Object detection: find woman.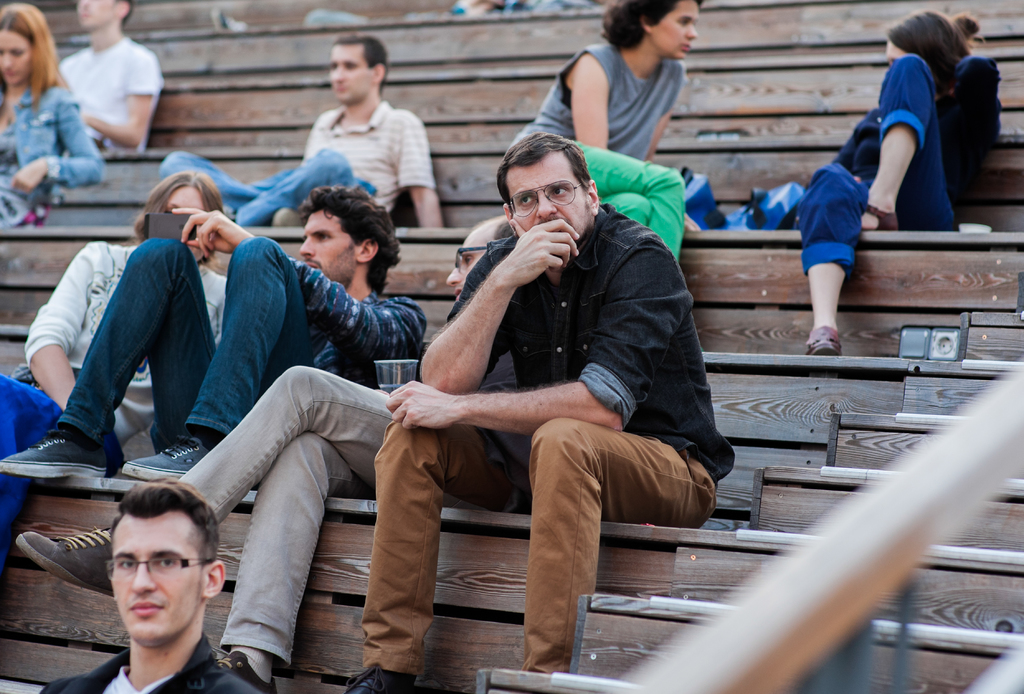
region(0, 0, 111, 231).
